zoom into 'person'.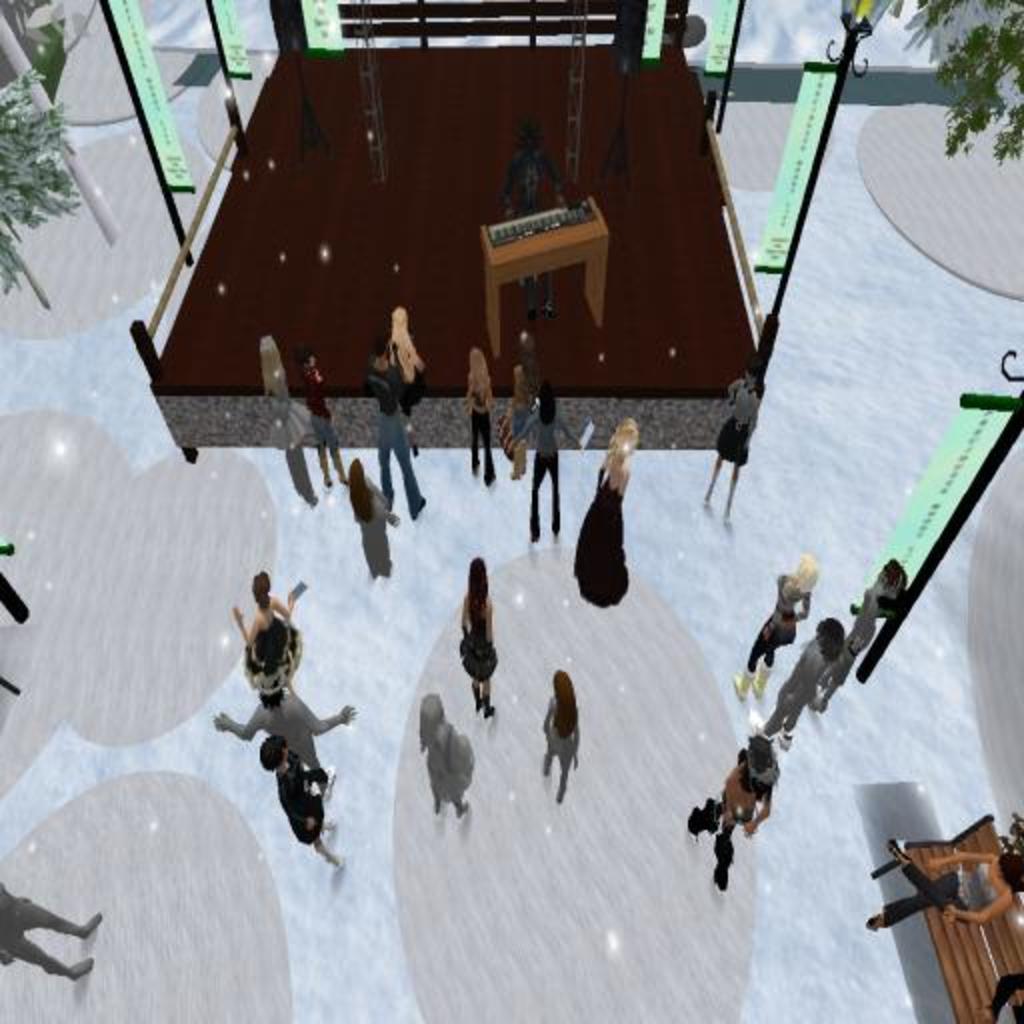
Zoom target: (570,416,636,614).
